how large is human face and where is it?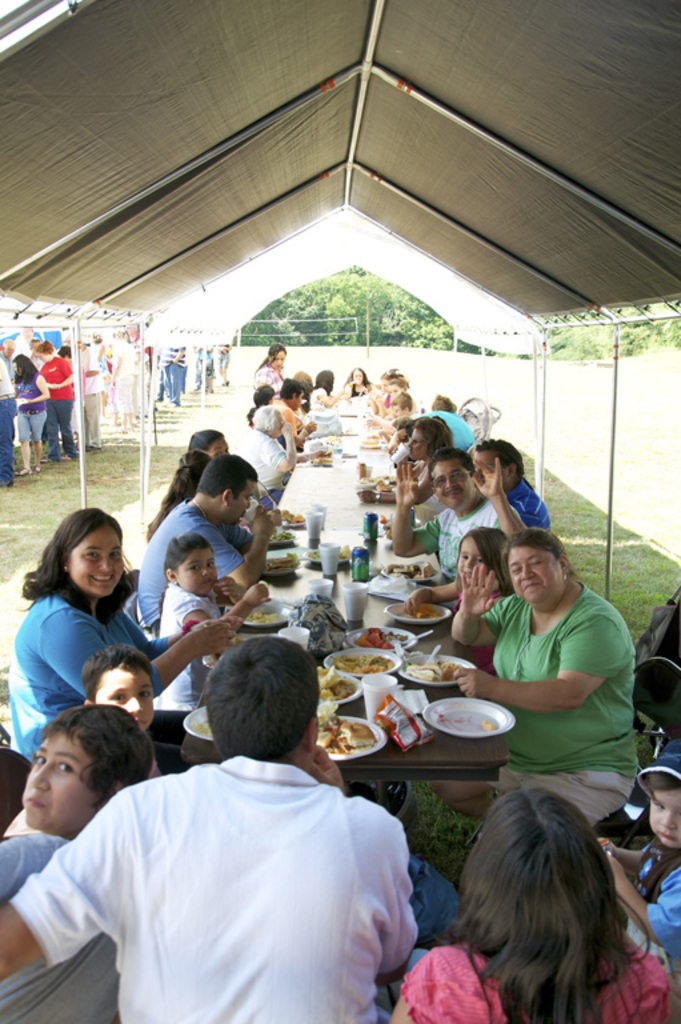
Bounding box: [457,536,486,583].
